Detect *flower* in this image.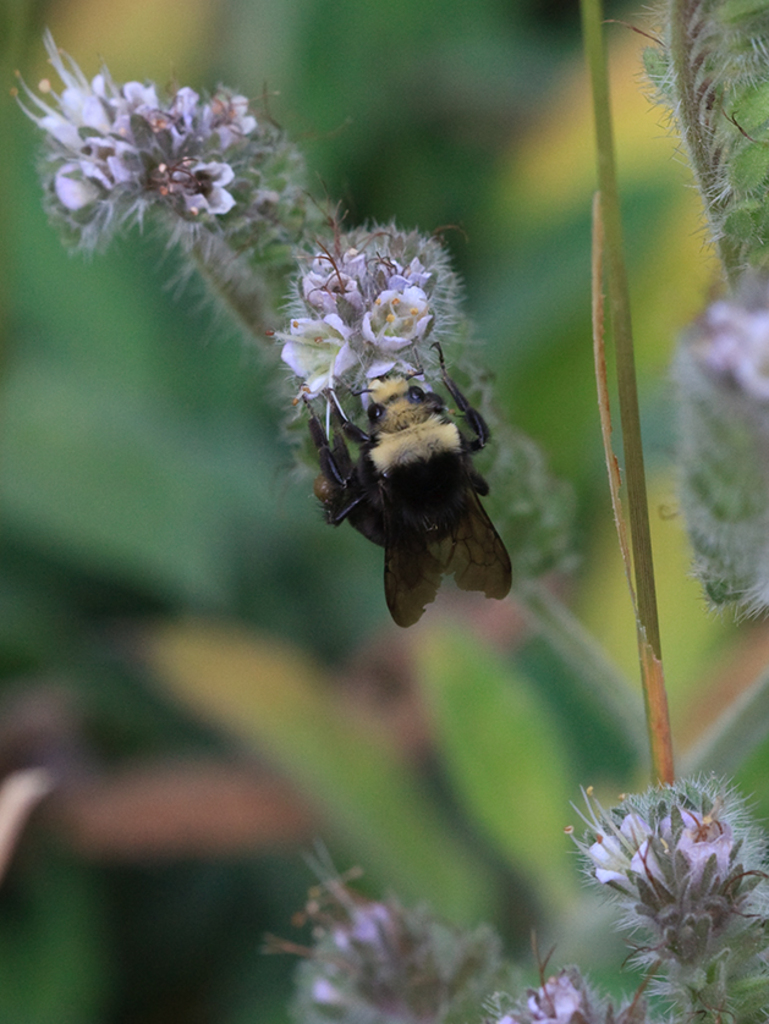
Detection: locate(584, 788, 768, 951).
